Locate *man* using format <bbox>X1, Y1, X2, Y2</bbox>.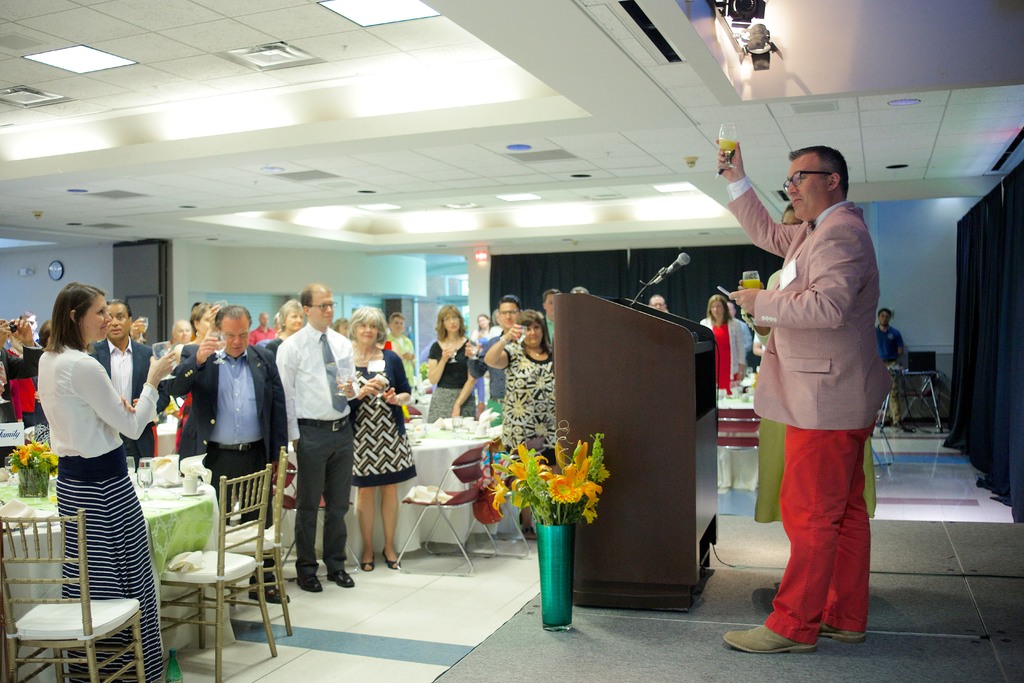
<bbox>714, 136, 885, 657</bbox>.
